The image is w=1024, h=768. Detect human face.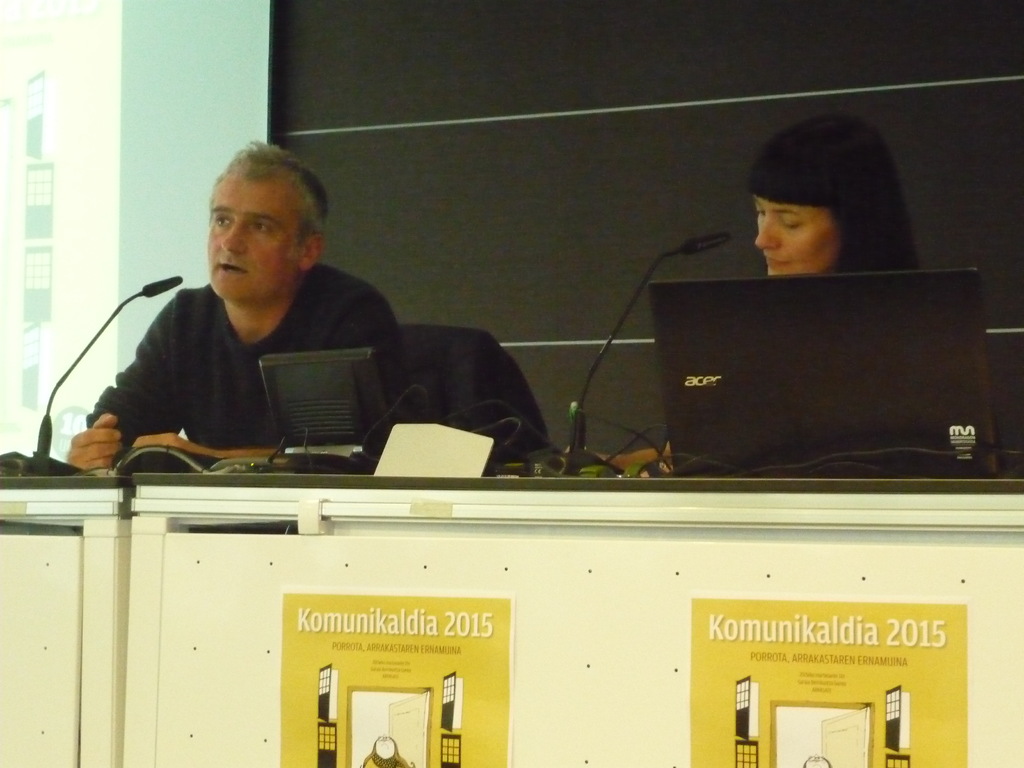
Detection: l=757, t=195, r=847, b=277.
